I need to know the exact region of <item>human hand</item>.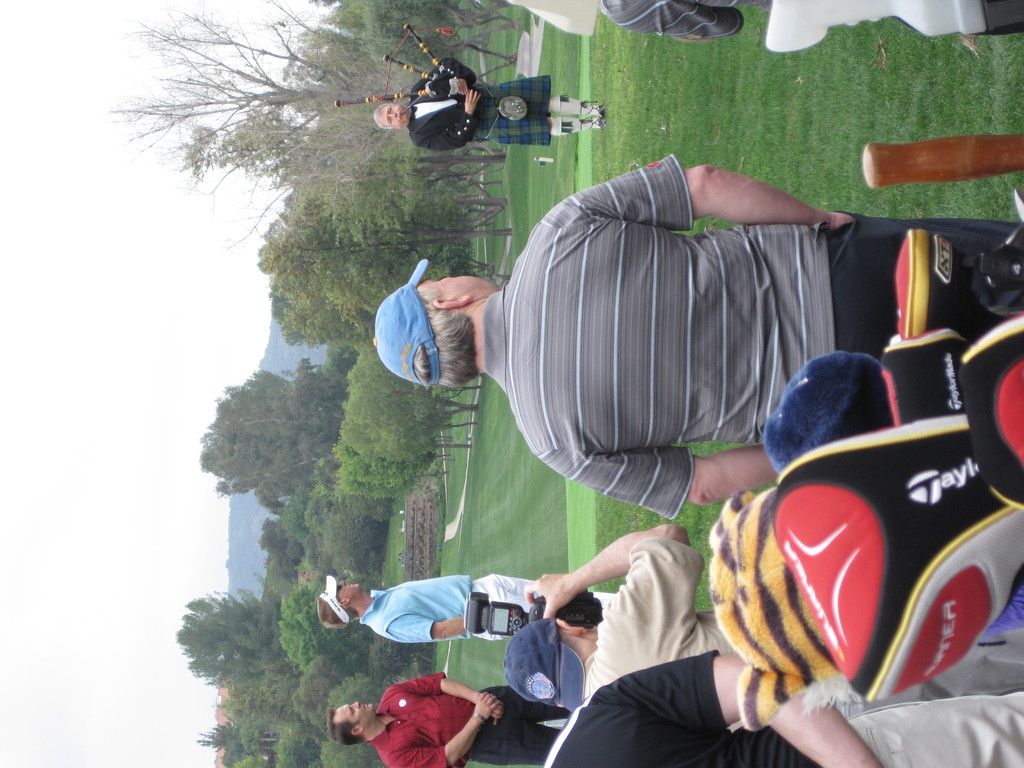
Region: {"left": 520, "top": 573, "right": 579, "bottom": 622}.
